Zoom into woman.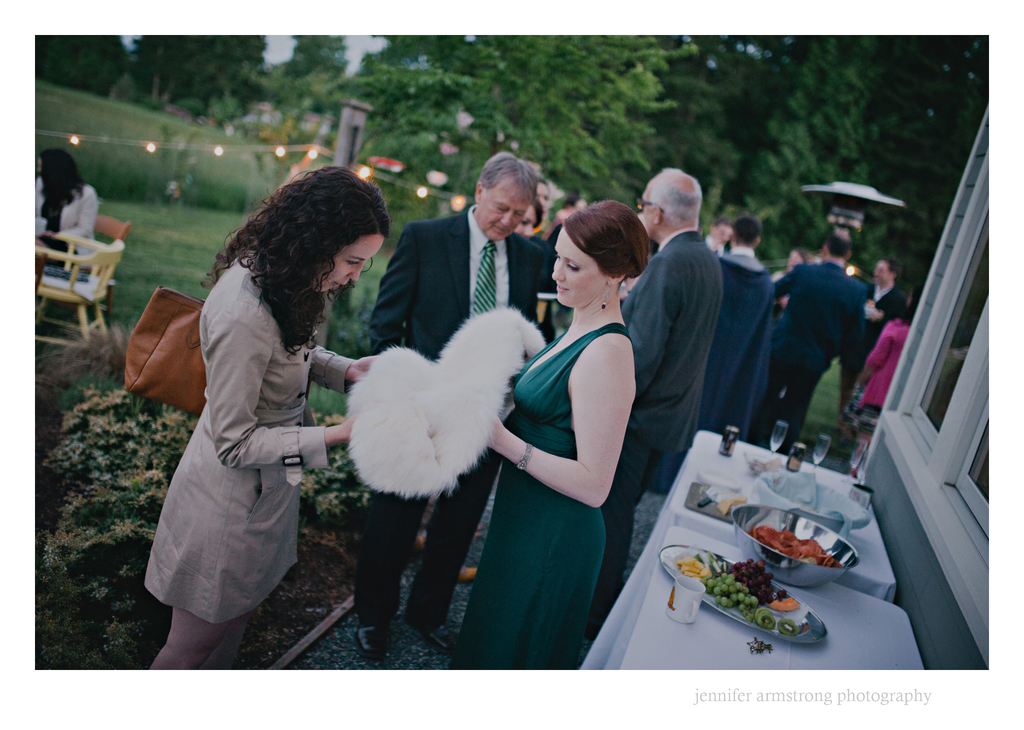
Zoom target: 851 288 918 460.
